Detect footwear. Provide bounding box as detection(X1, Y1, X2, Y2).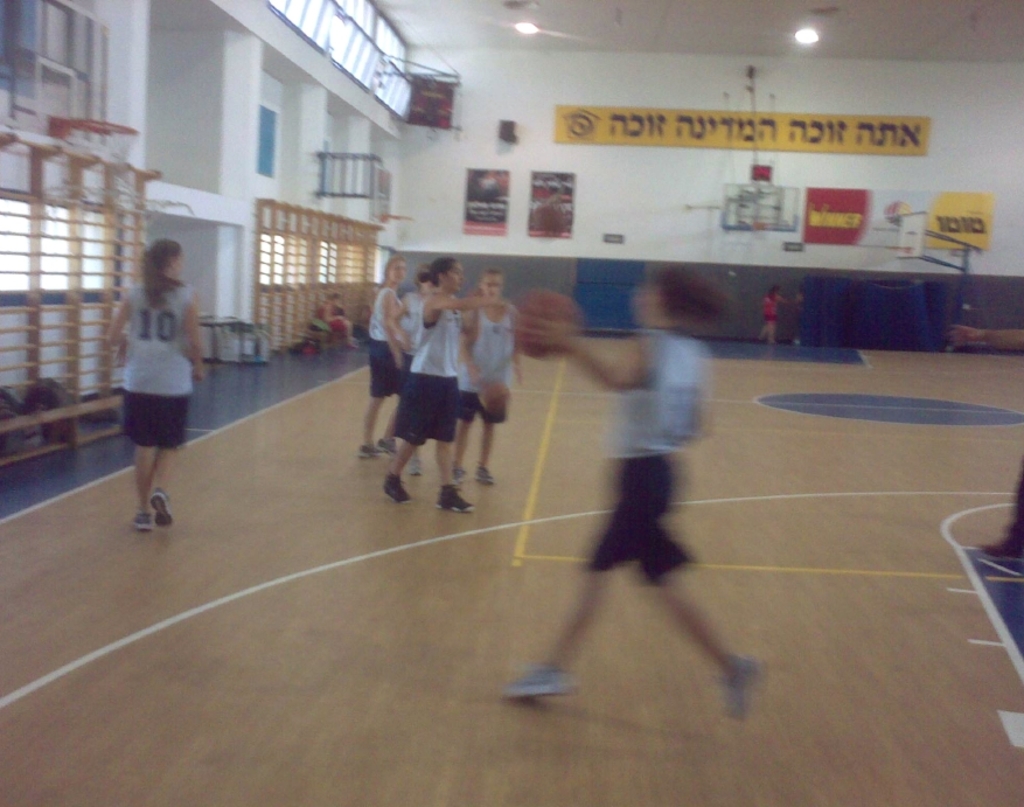
detection(502, 660, 585, 695).
